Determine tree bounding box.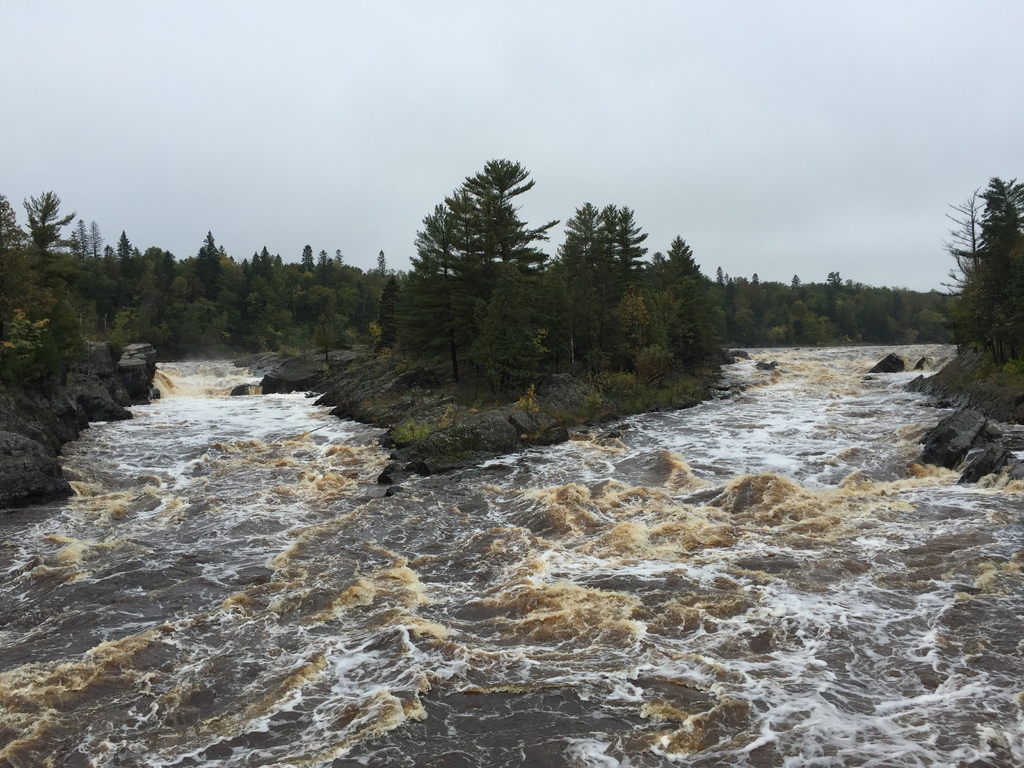
Determined: [579,192,654,316].
